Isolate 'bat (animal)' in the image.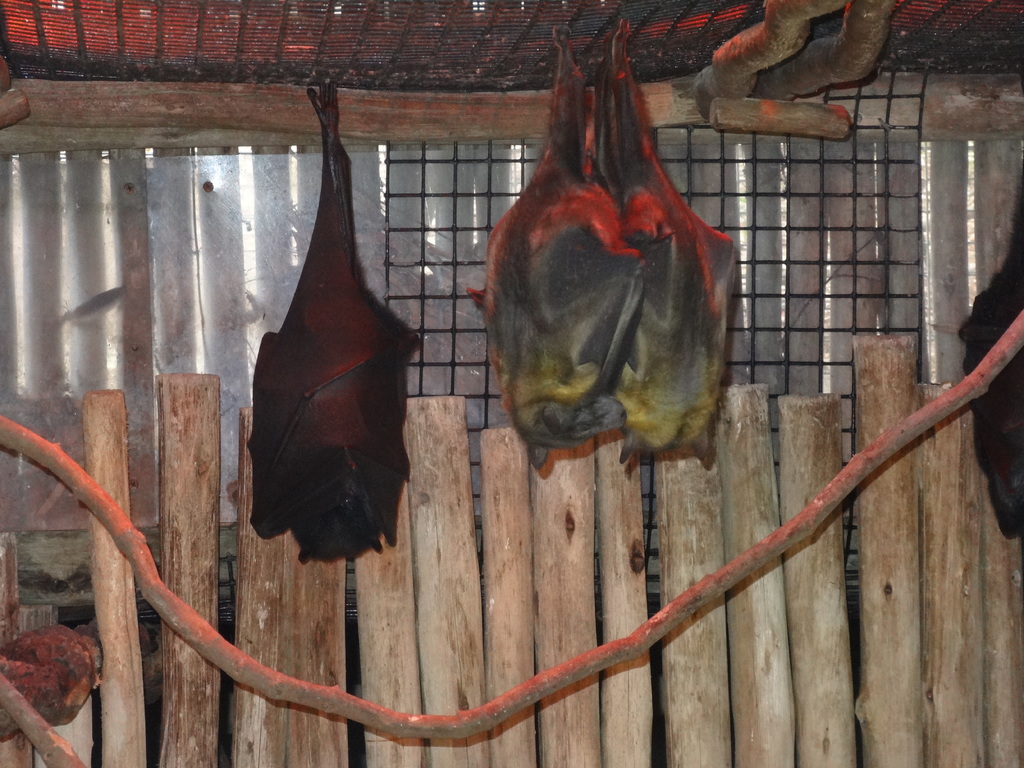
Isolated region: 590/20/751/460.
